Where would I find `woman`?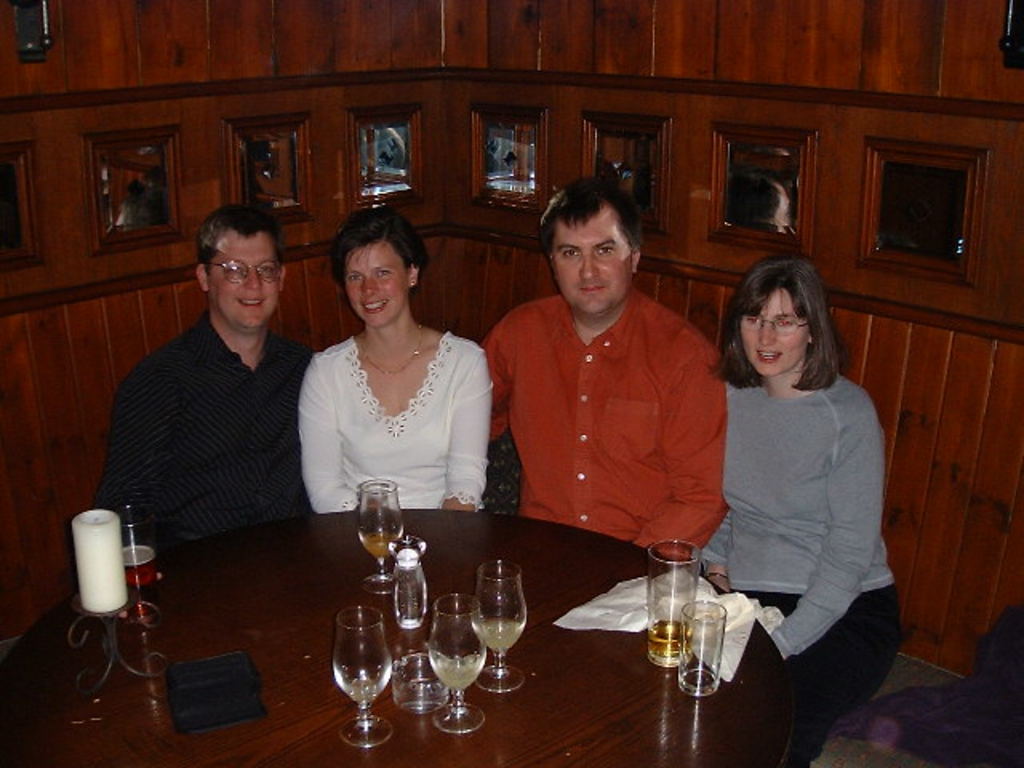
At <bbox>691, 254, 909, 766</bbox>.
